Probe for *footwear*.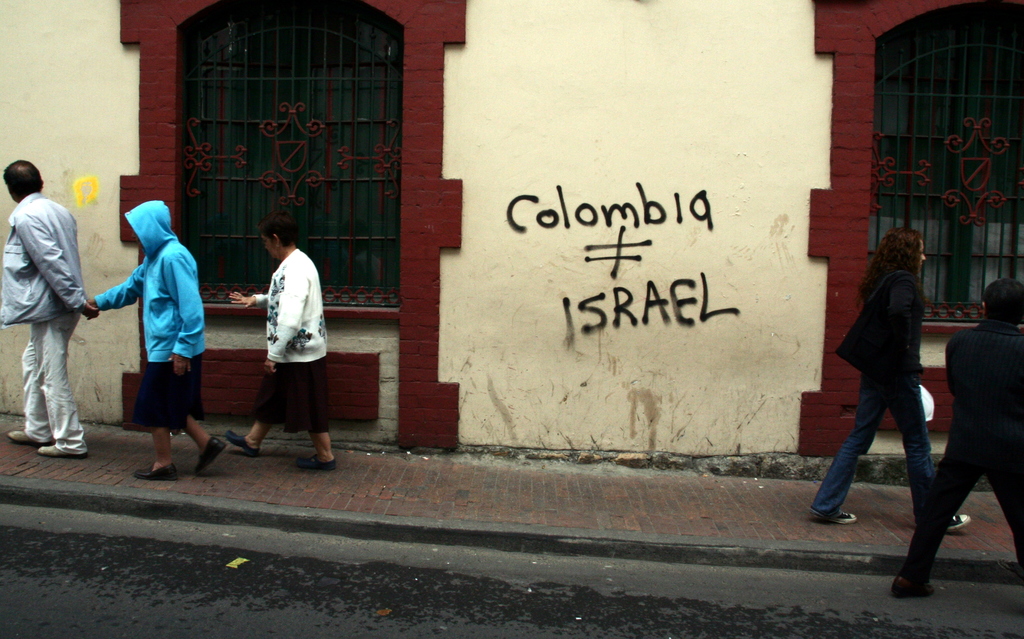
Probe result: {"x1": 304, "y1": 459, "x2": 338, "y2": 468}.
